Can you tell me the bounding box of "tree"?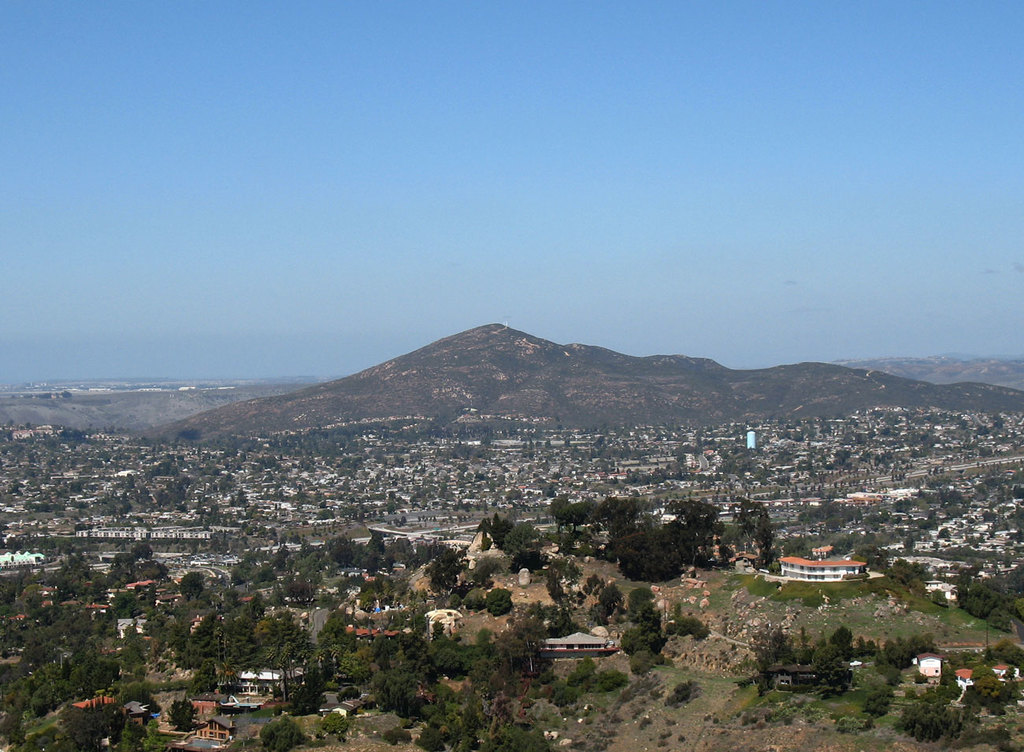
[503, 545, 534, 575].
